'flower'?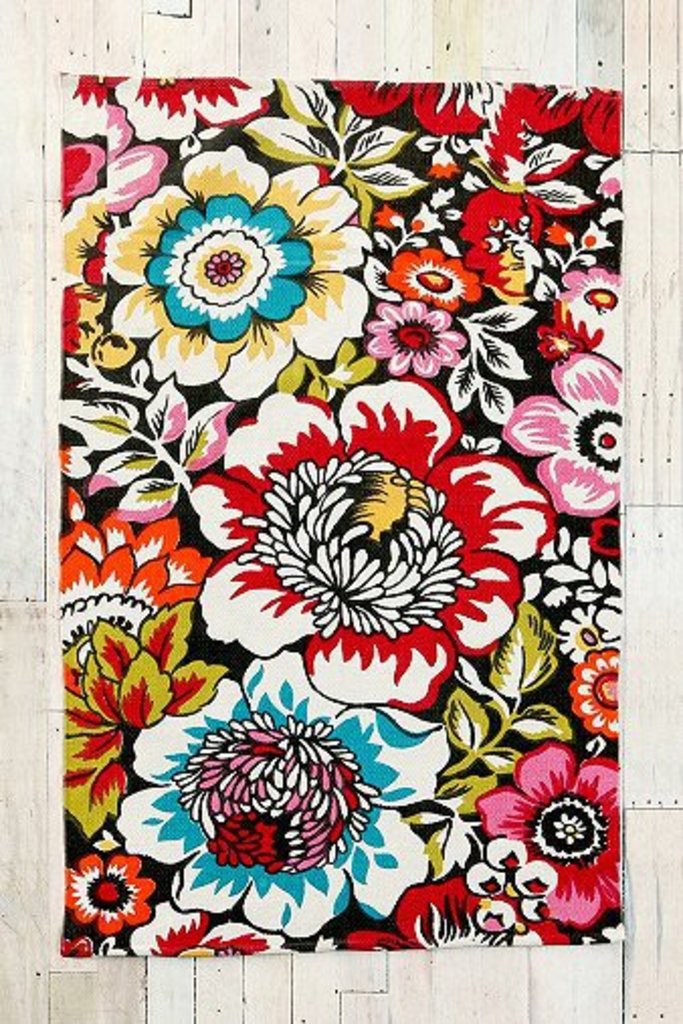
bbox=[473, 739, 624, 931]
